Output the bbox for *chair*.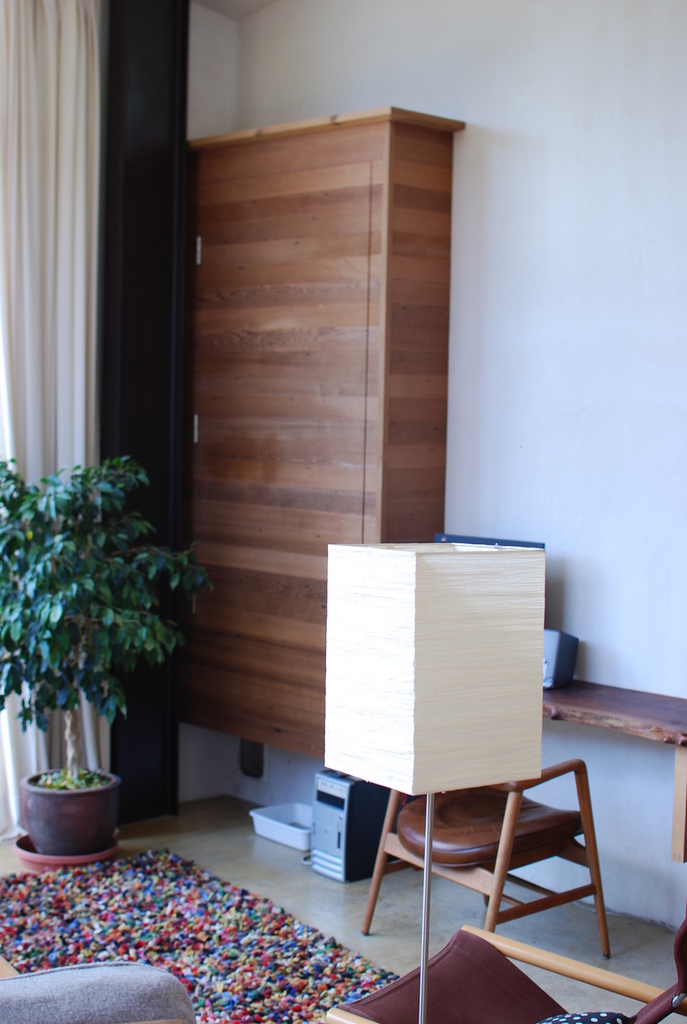
bbox=[324, 924, 686, 1023].
